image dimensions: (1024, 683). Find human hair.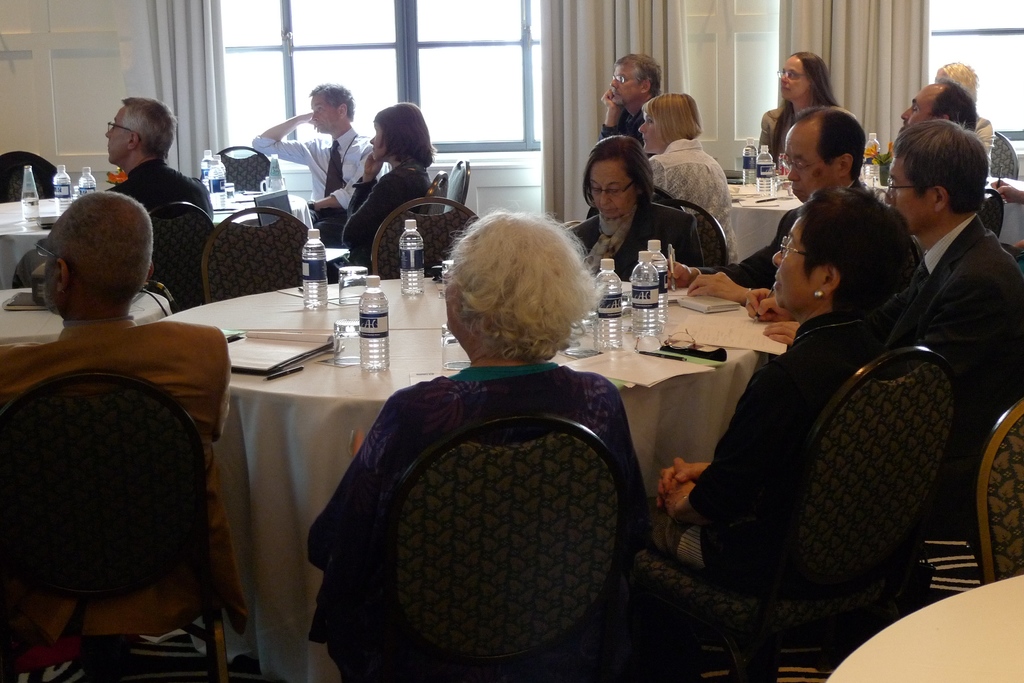
(311,83,354,120).
